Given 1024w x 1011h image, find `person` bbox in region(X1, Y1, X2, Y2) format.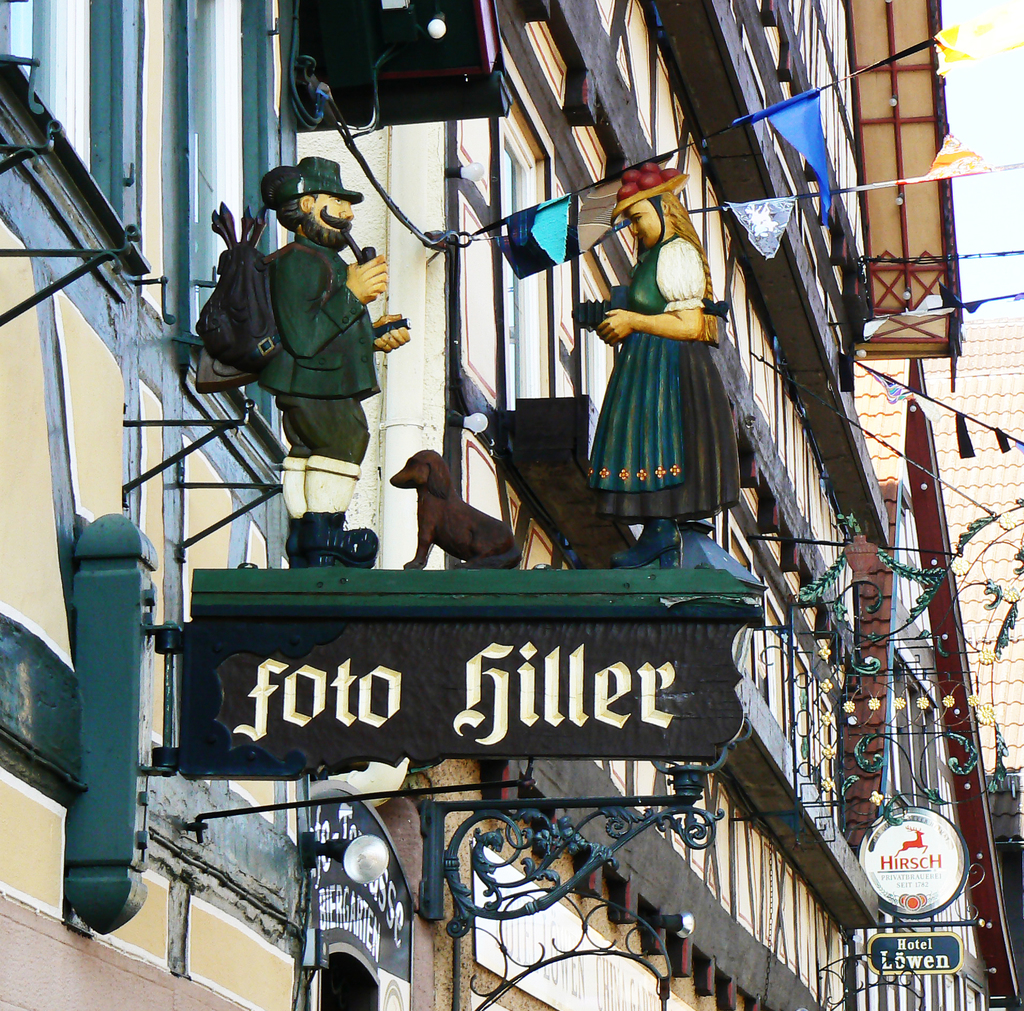
region(250, 152, 415, 569).
